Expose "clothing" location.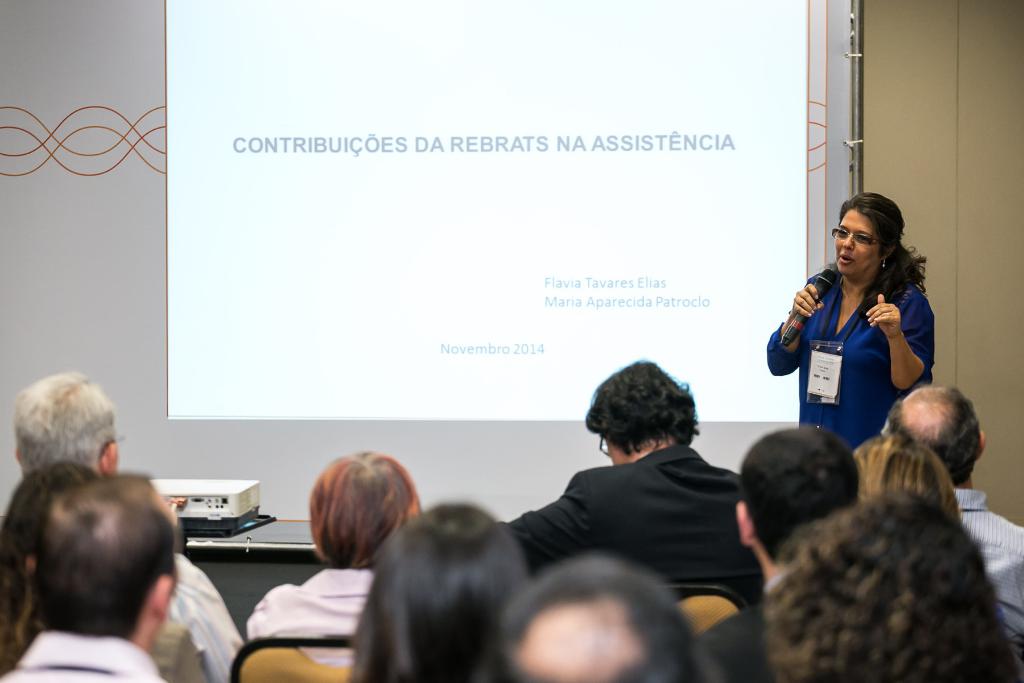
Exposed at 690 588 771 682.
